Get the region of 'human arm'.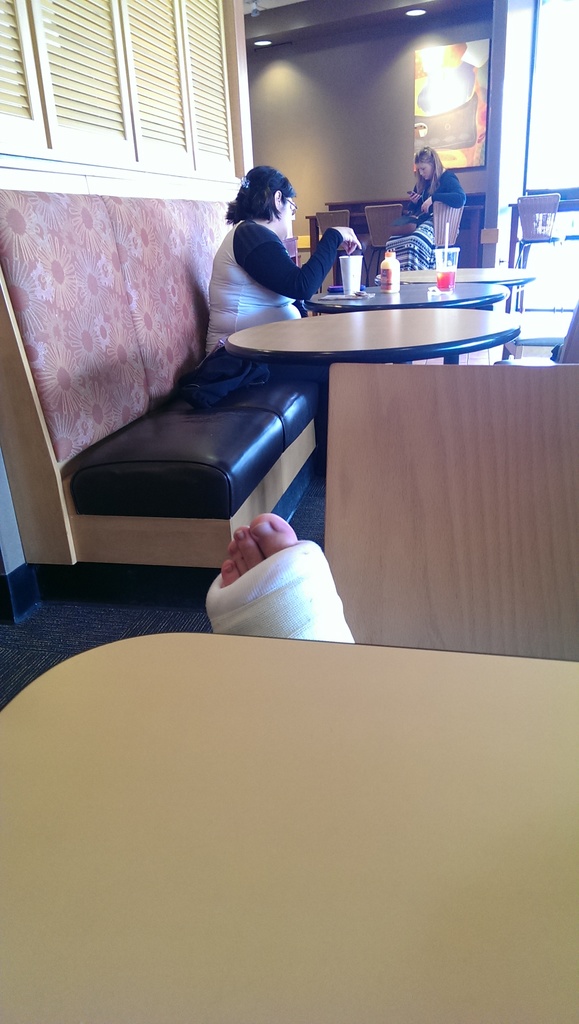
425, 168, 462, 212.
